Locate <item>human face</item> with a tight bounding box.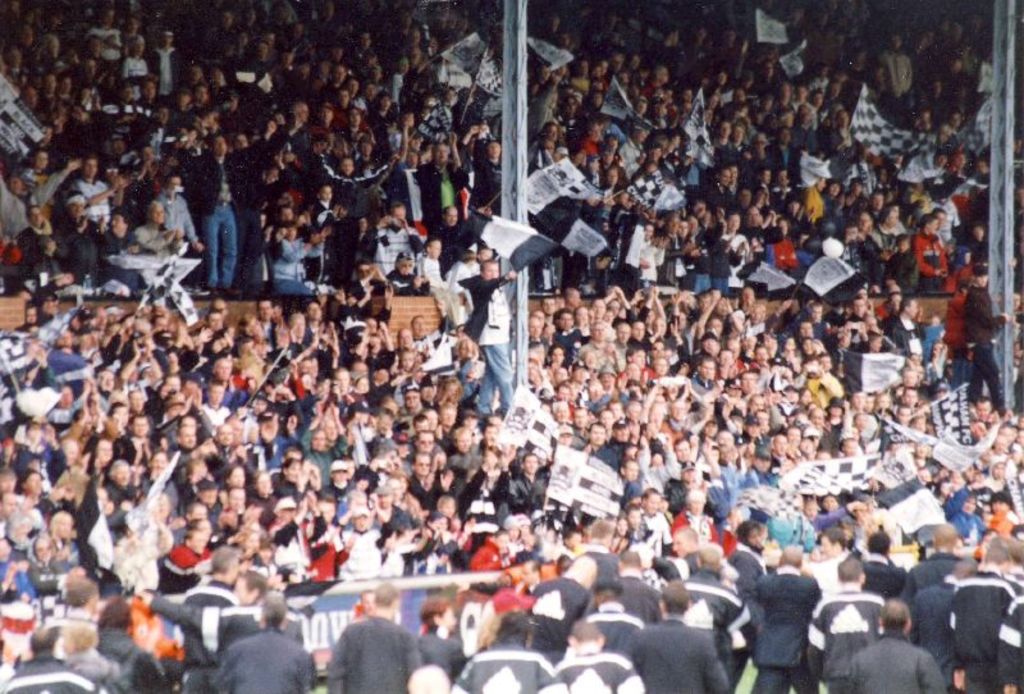
[356, 262, 370, 282].
